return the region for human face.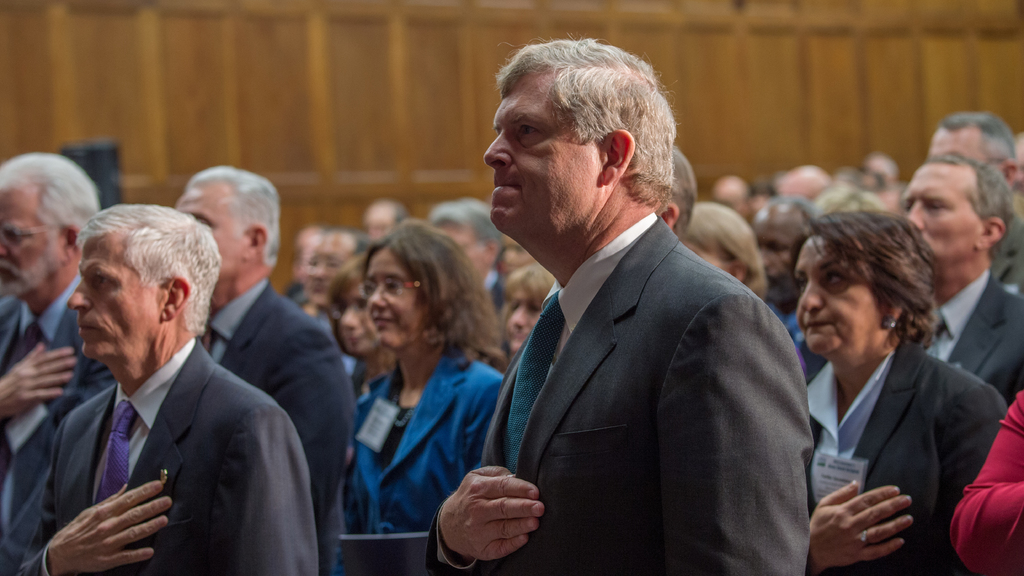
333:277:381:356.
